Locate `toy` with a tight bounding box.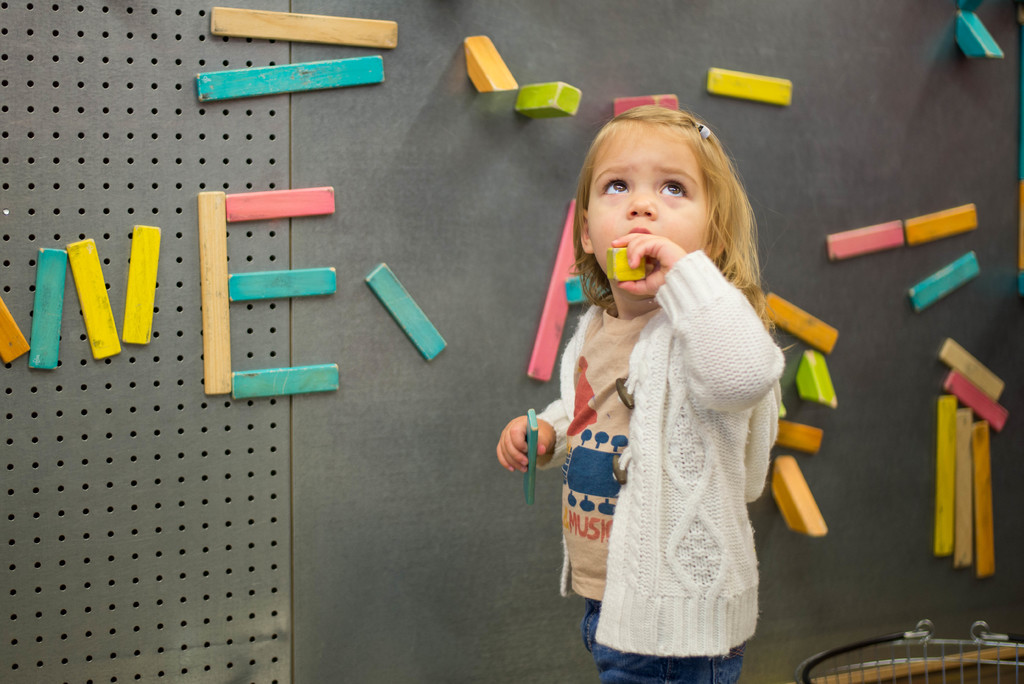
{"x1": 511, "y1": 82, "x2": 583, "y2": 123}.
